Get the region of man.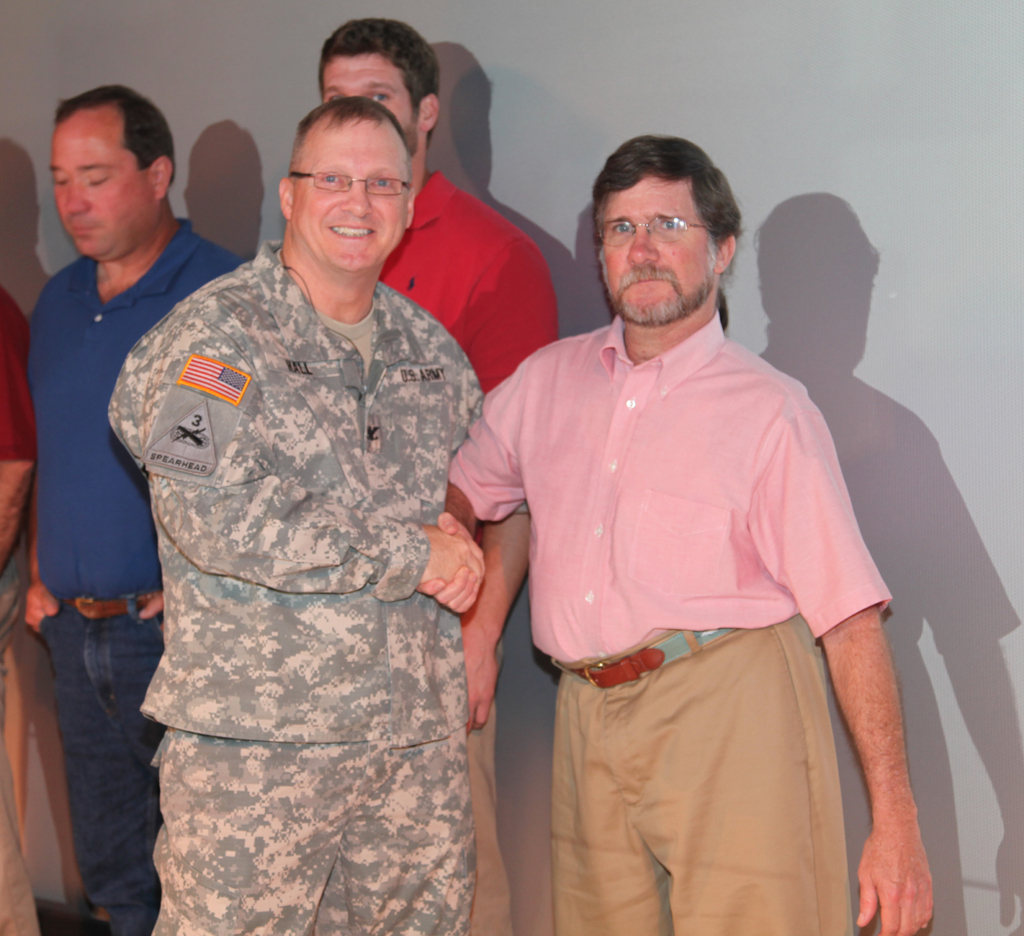
321:18:557:935.
